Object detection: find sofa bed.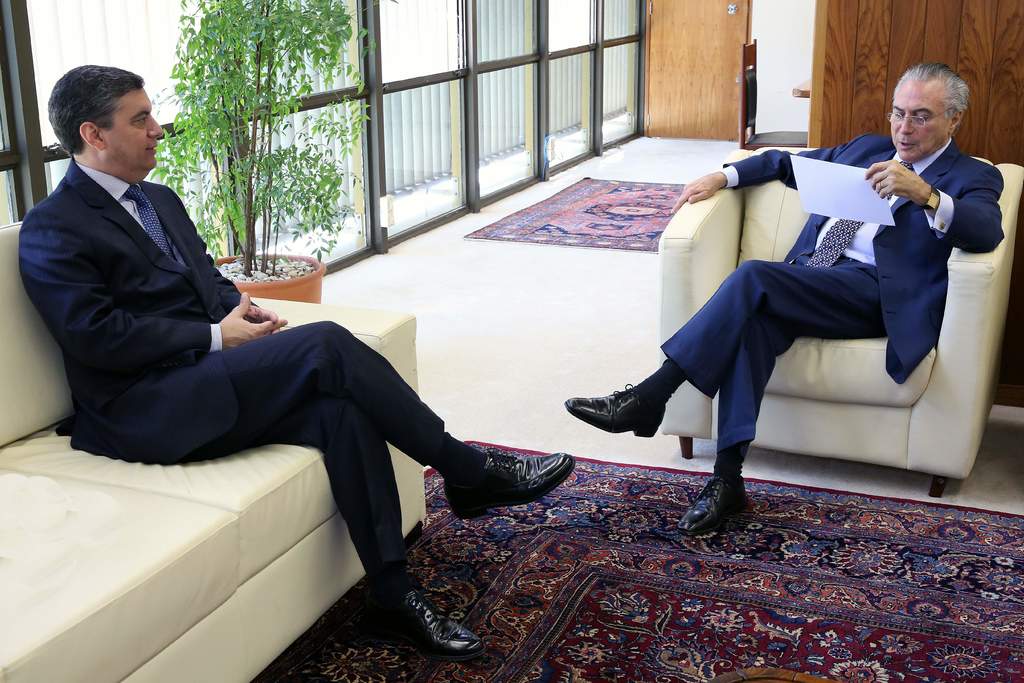
[left=0, top=225, right=429, bottom=682].
